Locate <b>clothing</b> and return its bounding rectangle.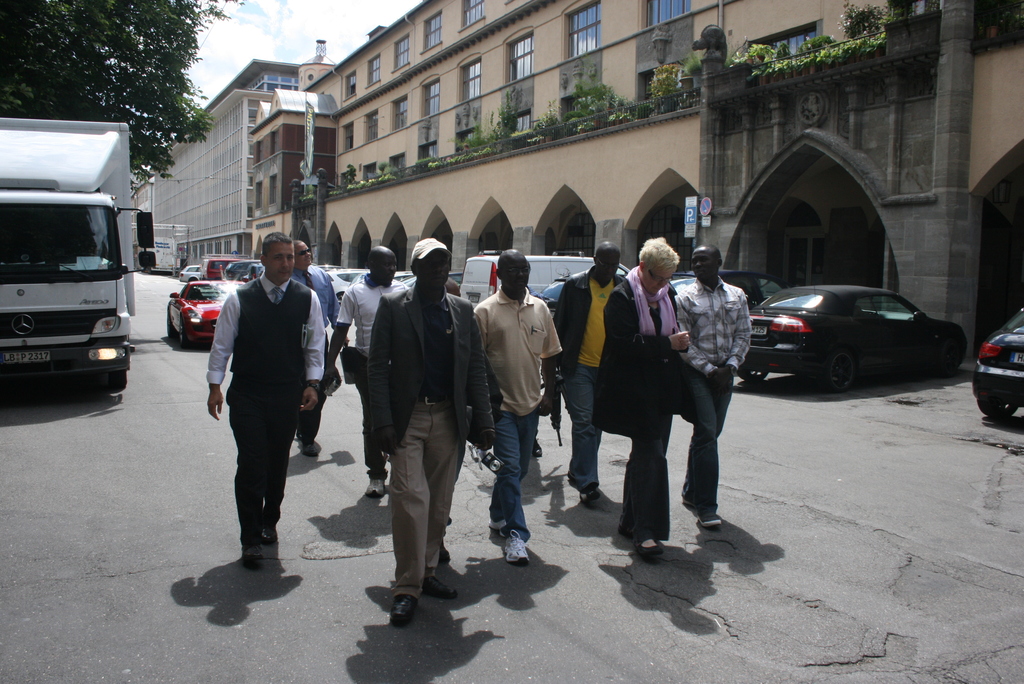
bbox(202, 273, 324, 543).
